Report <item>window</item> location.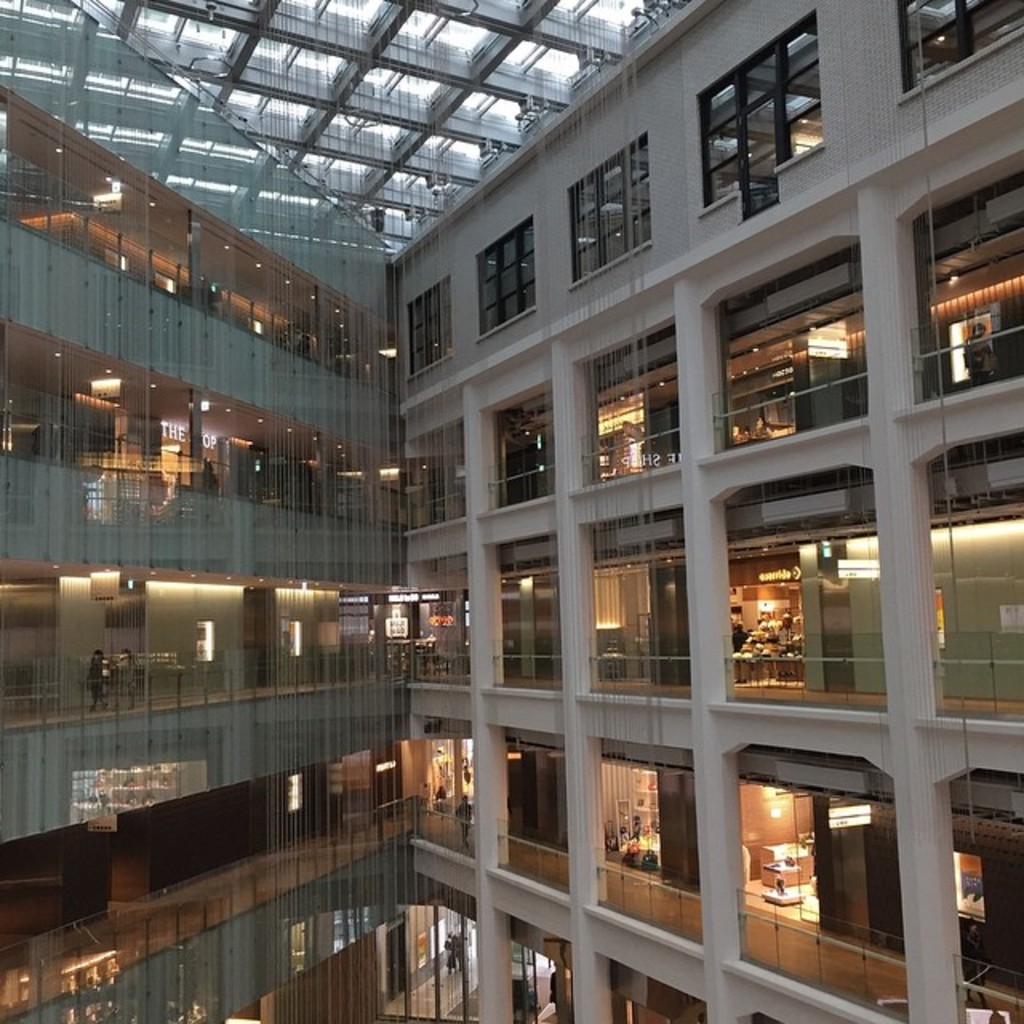
Report: <bbox>605, 741, 698, 894</bbox>.
